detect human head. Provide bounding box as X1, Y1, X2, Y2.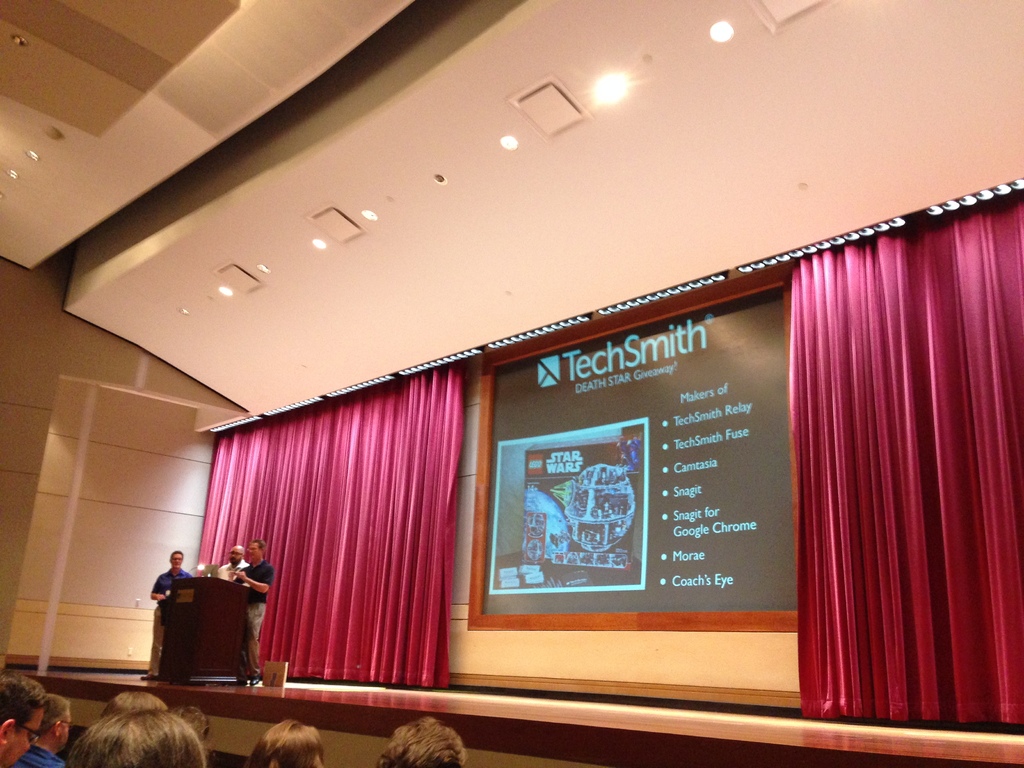
244, 535, 266, 562.
